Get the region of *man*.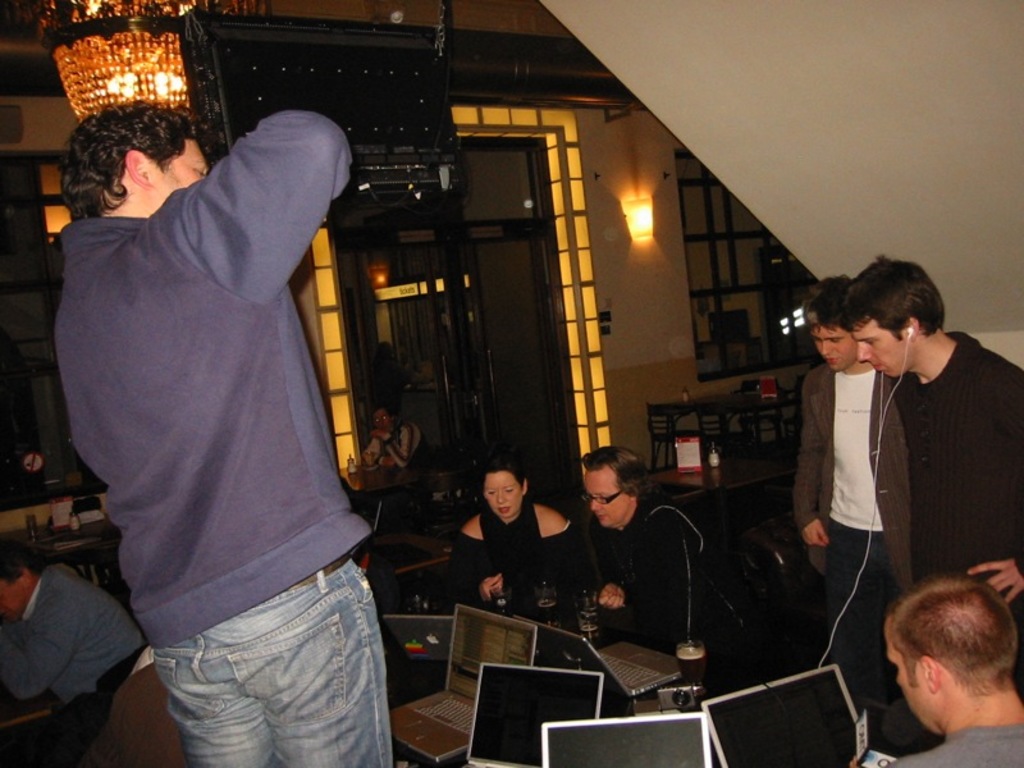
(32,46,425,763).
